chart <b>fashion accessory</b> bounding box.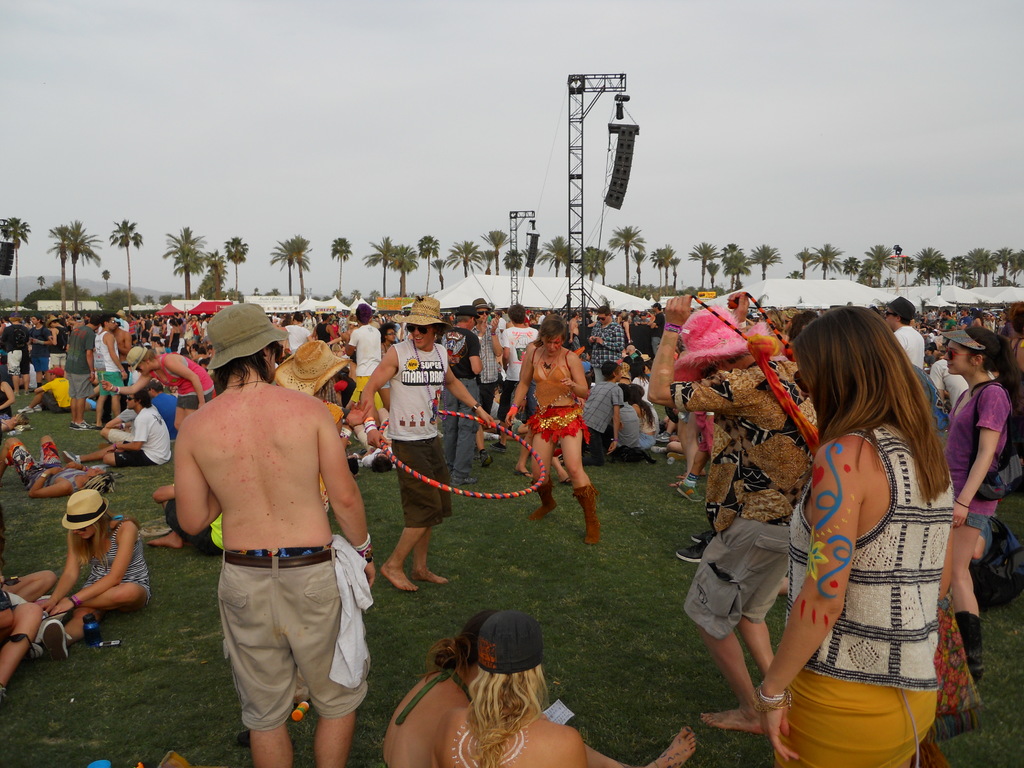
Charted: {"x1": 392, "y1": 294, "x2": 452, "y2": 327}.
